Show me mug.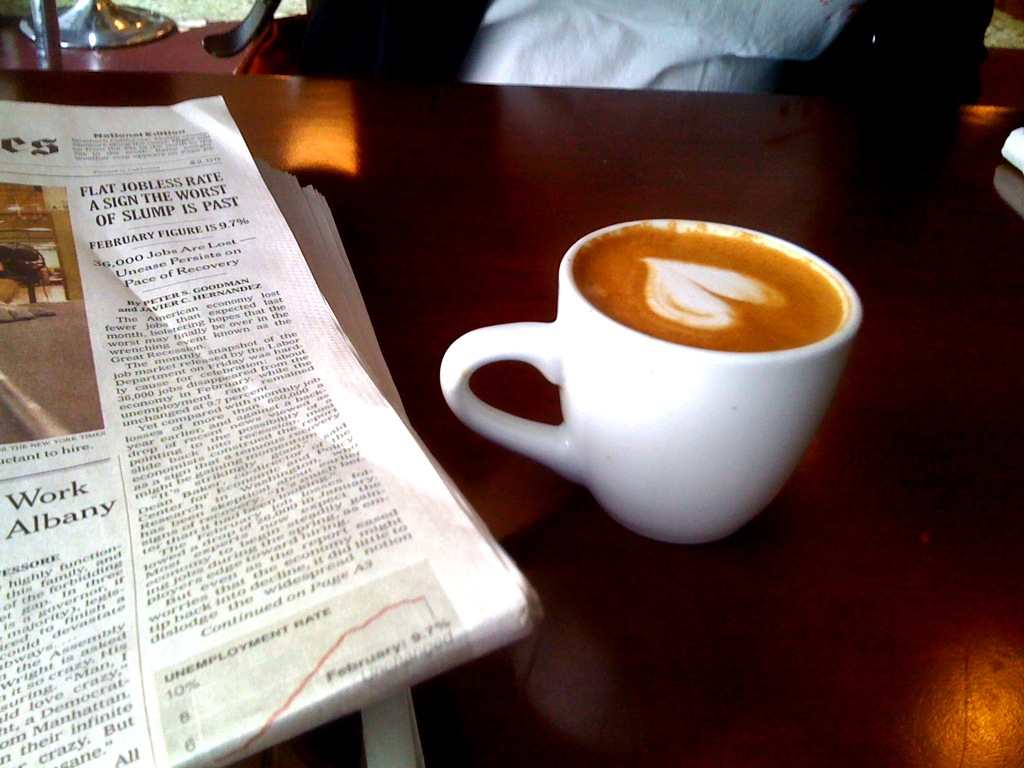
mug is here: pyautogui.locateOnScreen(438, 217, 863, 546).
